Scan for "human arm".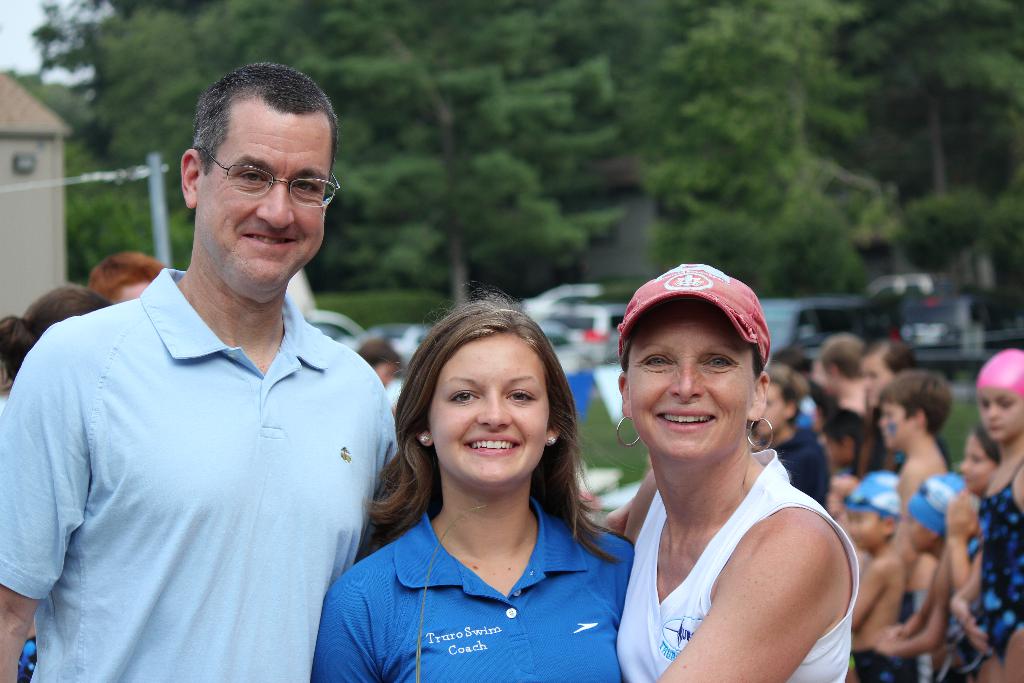
Scan result: region(596, 525, 641, 649).
